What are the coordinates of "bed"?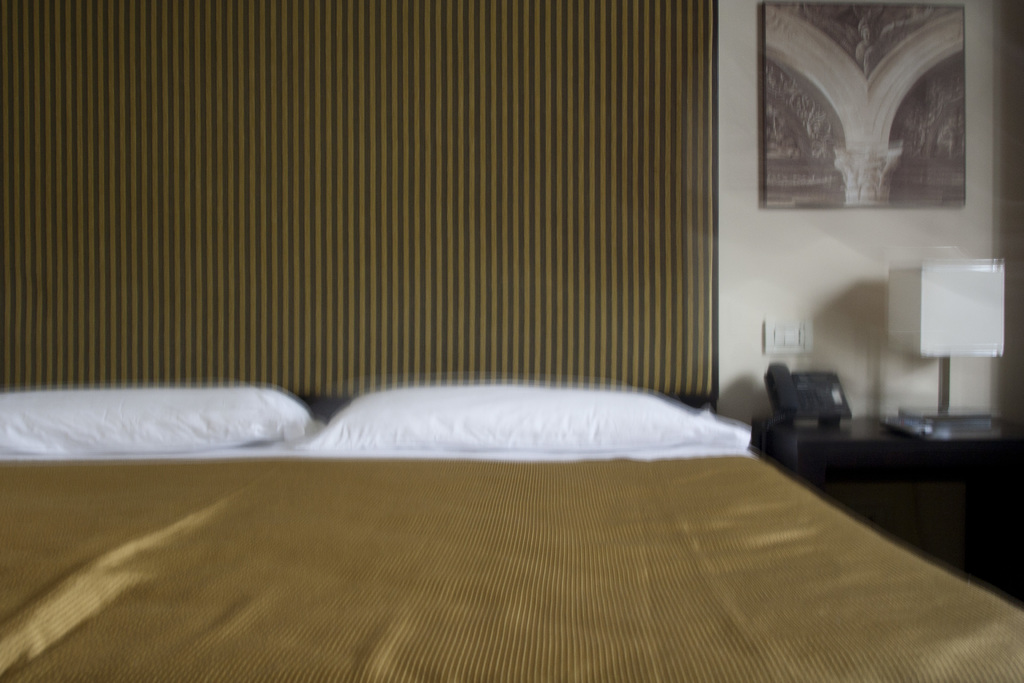
pyautogui.locateOnScreen(0, 378, 963, 656).
